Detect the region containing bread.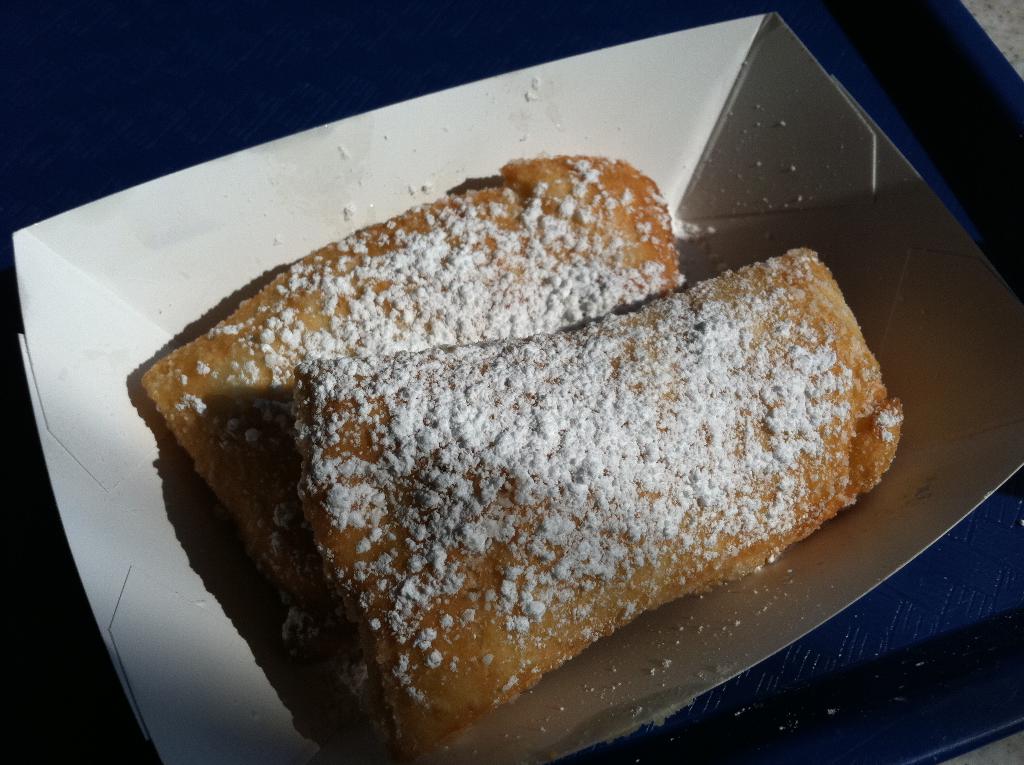
BBox(148, 156, 680, 618).
